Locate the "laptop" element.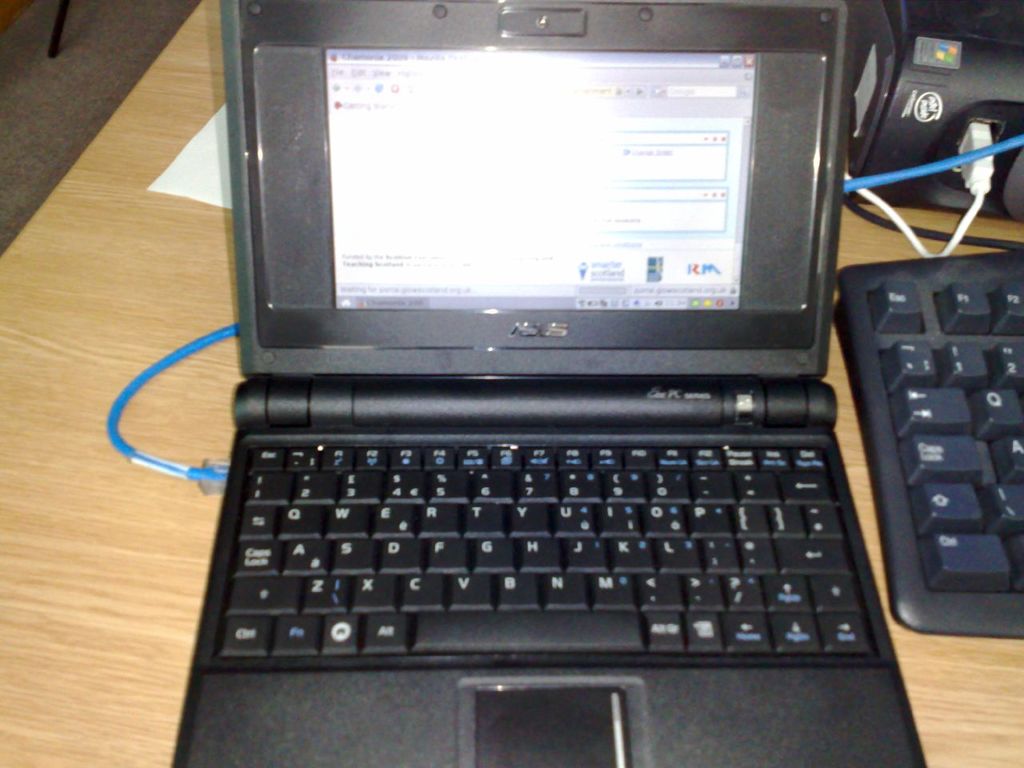
Element bbox: (left=167, top=0, right=922, bottom=767).
